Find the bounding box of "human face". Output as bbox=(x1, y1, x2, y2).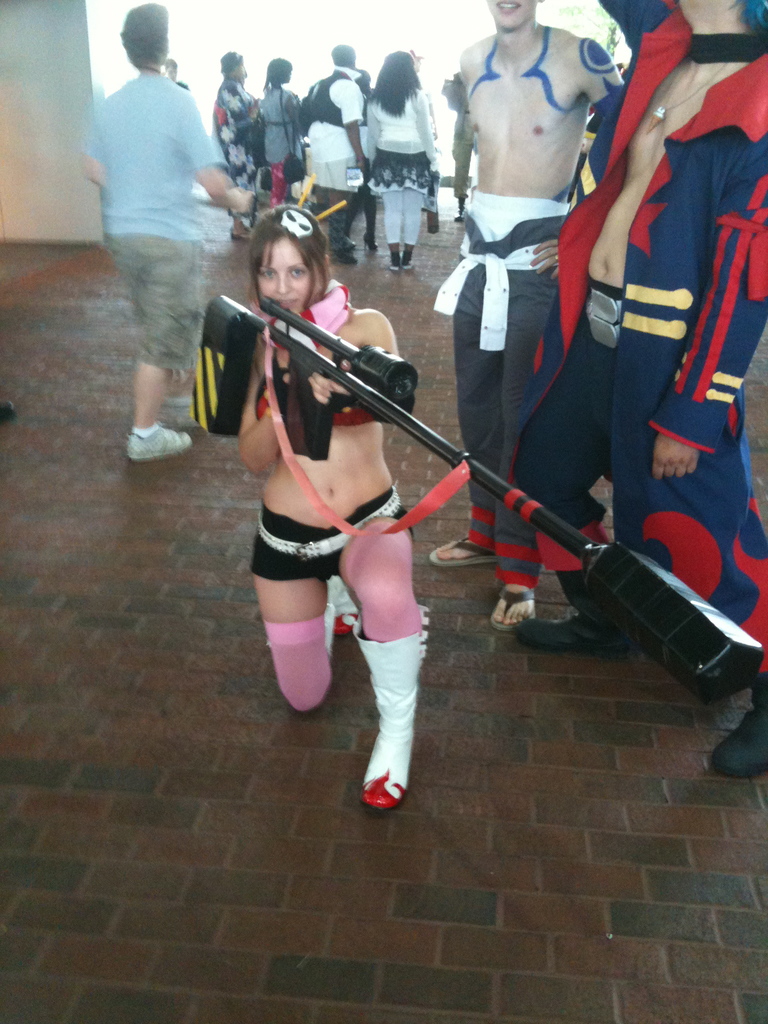
bbox=(256, 234, 310, 318).
